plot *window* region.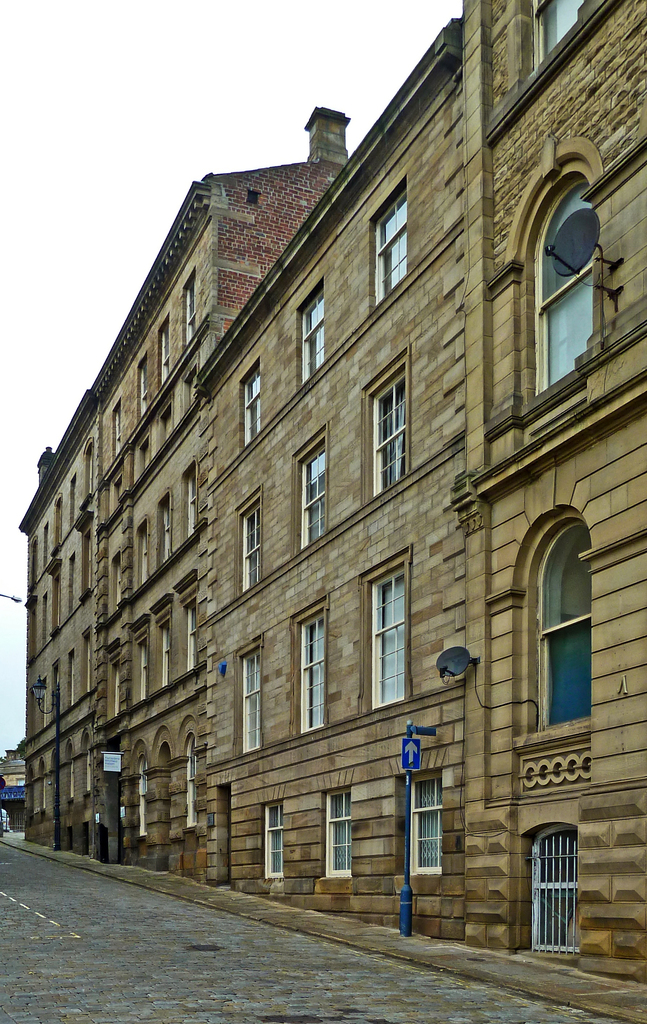
Plotted at <region>293, 433, 331, 556</region>.
